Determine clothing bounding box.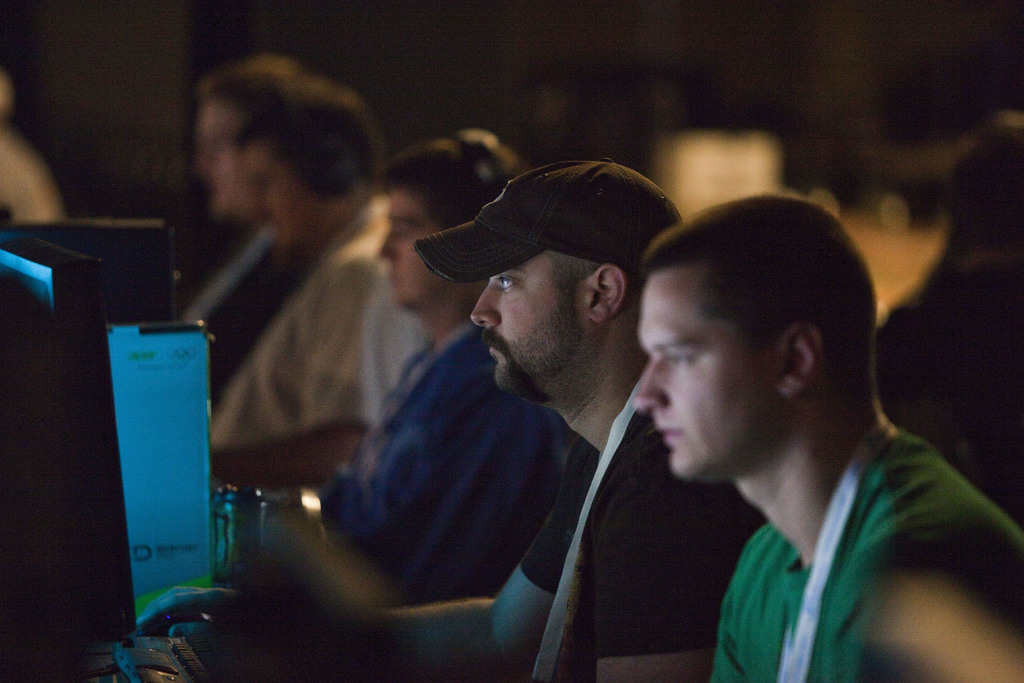
Determined: [335, 320, 560, 607].
